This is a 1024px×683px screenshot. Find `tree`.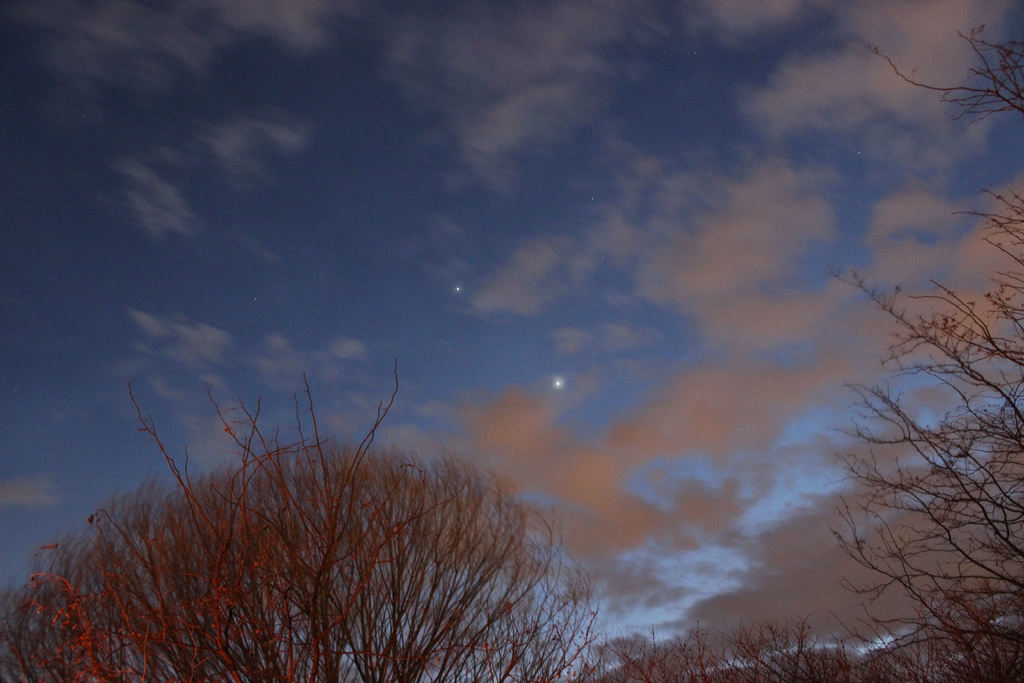
Bounding box: (575, 623, 870, 682).
